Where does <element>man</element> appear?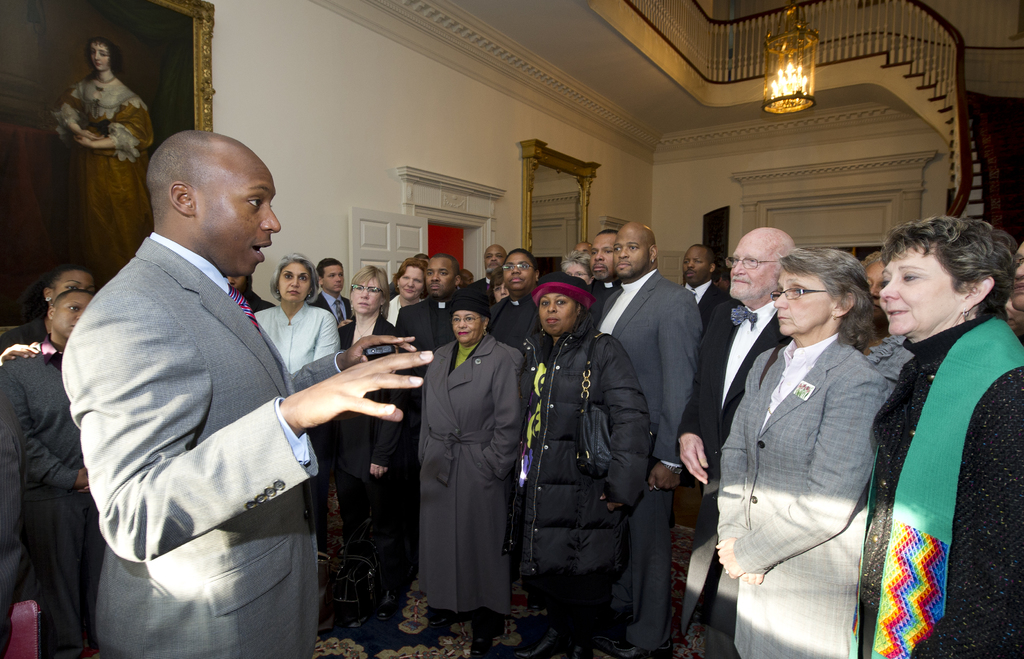
Appears at detection(582, 218, 707, 654).
